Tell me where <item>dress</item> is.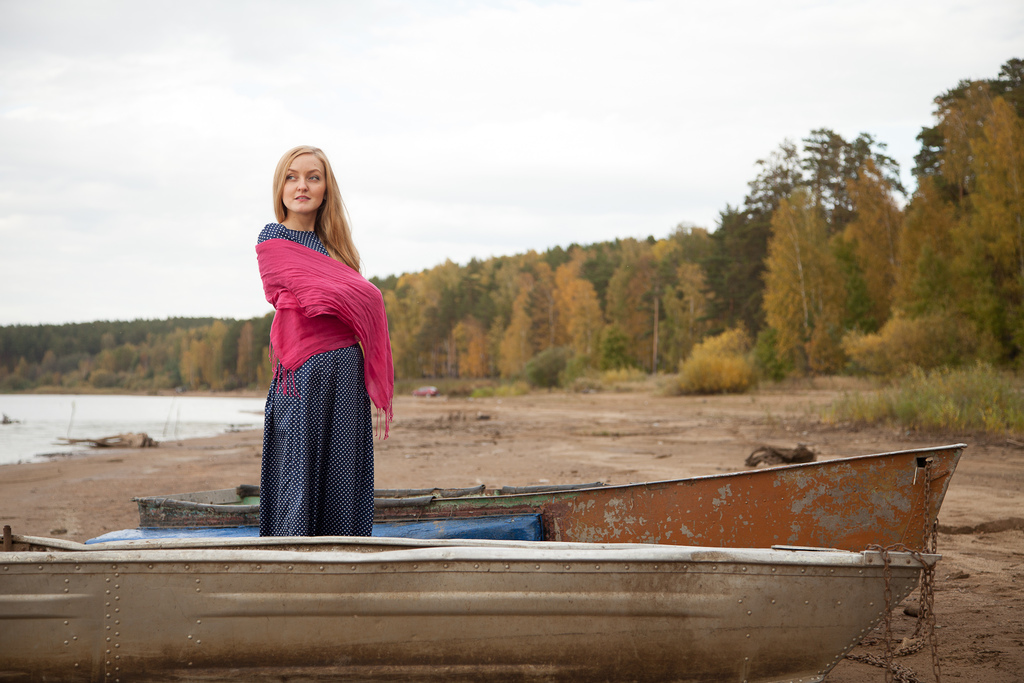
<item>dress</item> is at box=[260, 226, 376, 537].
